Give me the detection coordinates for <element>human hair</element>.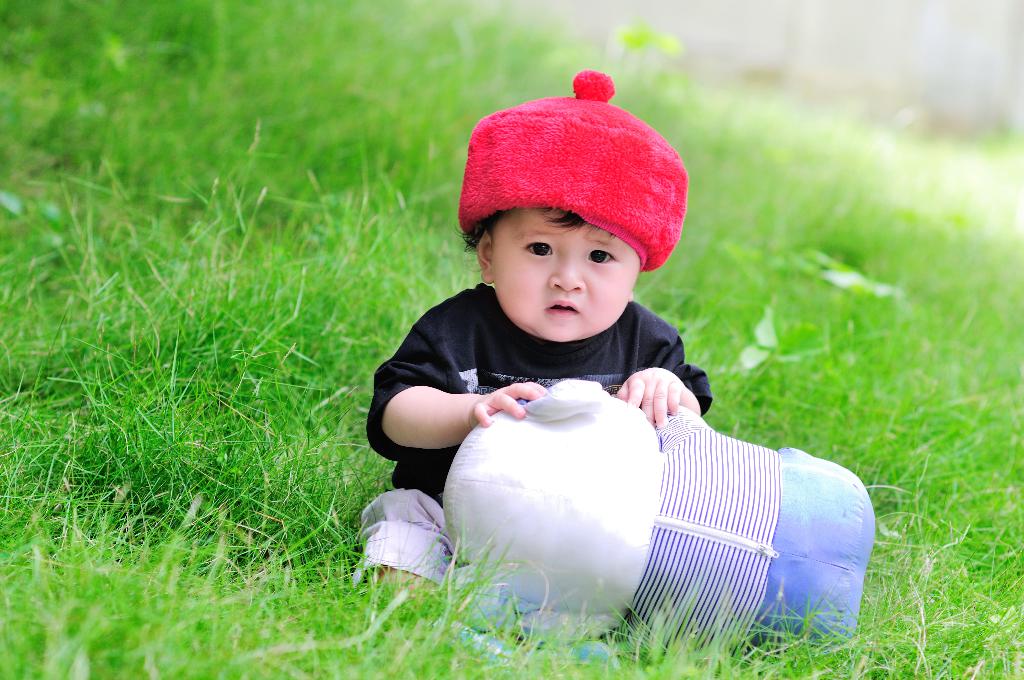
(x1=460, y1=198, x2=597, y2=254).
